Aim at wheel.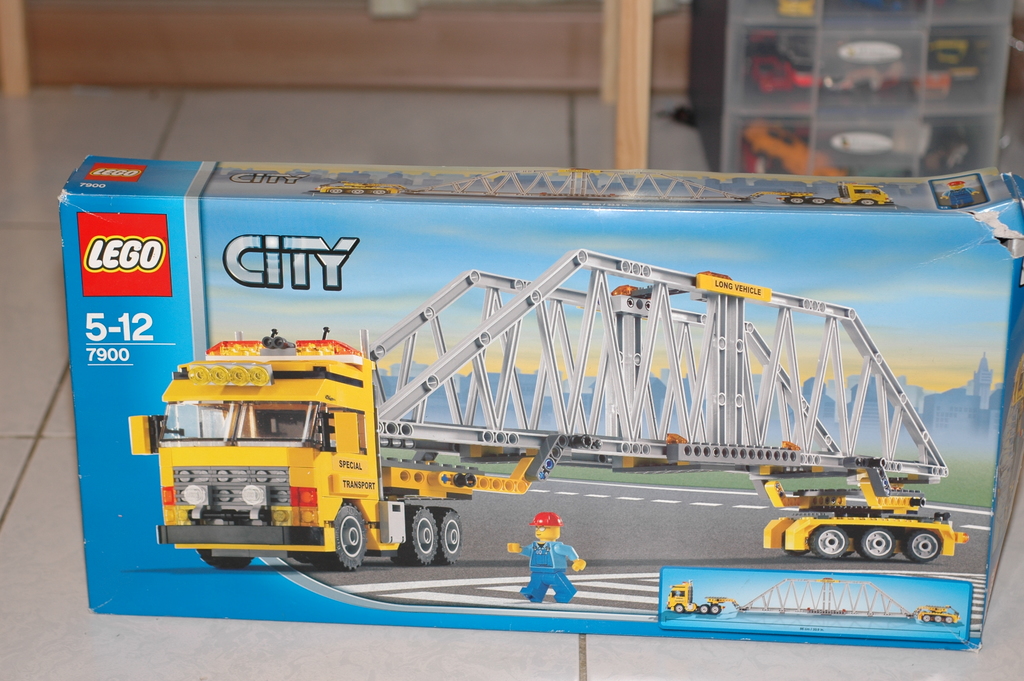
Aimed at <region>198, 552, 253, 570</region>.
